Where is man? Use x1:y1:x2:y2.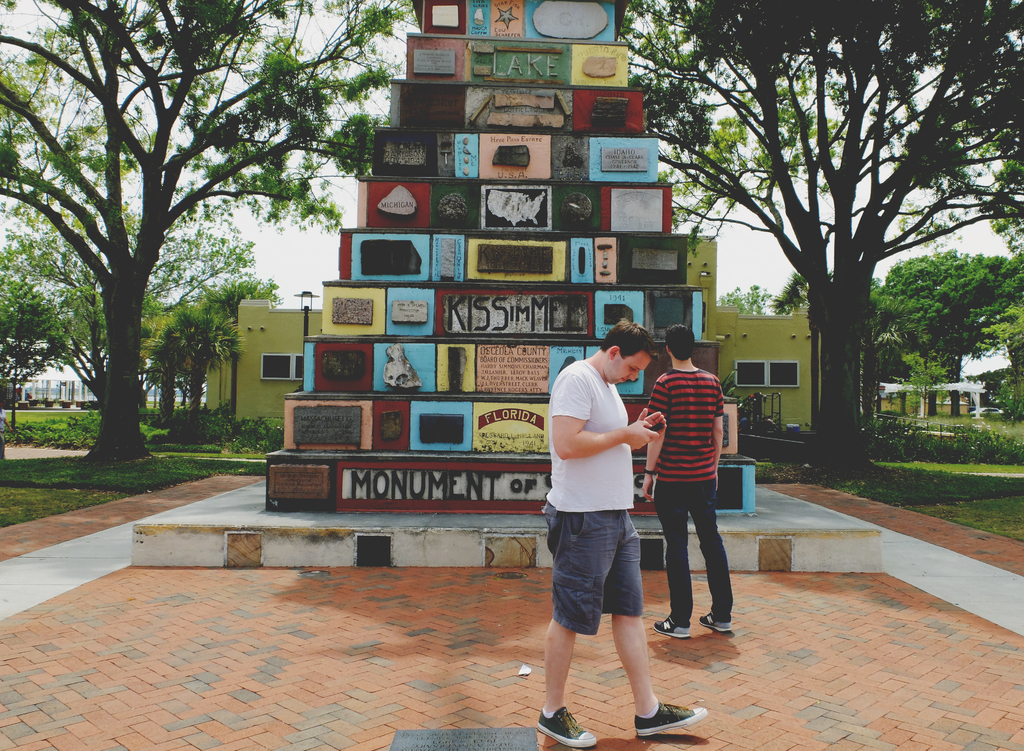
639:321:737:638.
